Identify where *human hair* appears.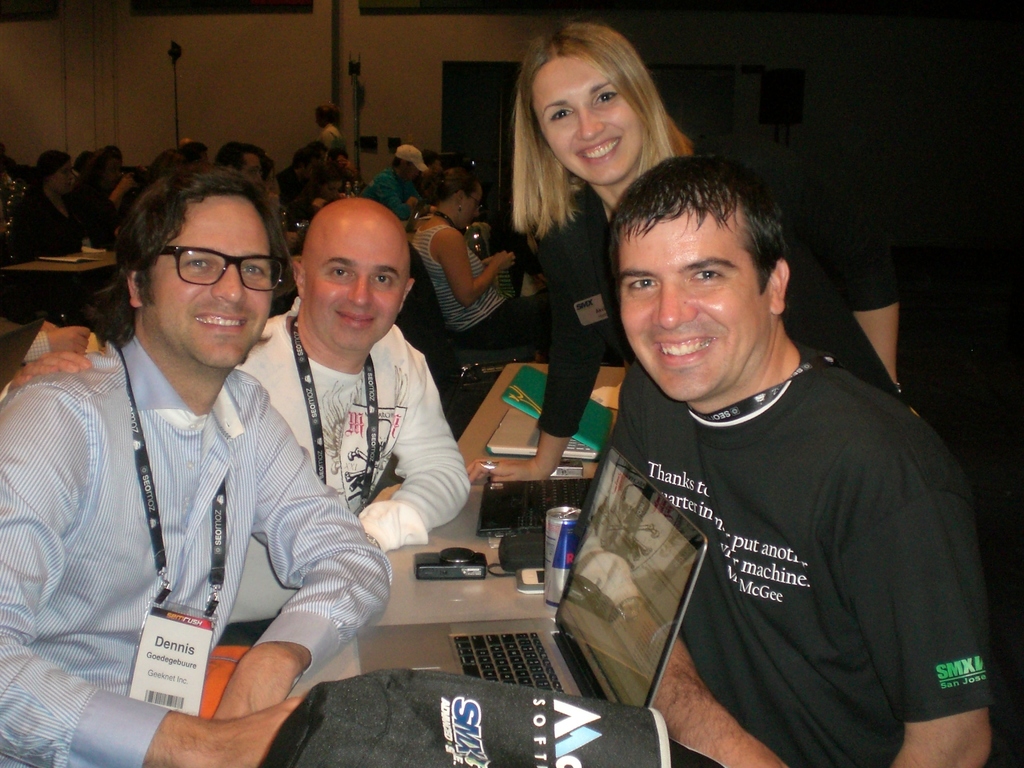
Appears at 419, 147, 439, 168.
